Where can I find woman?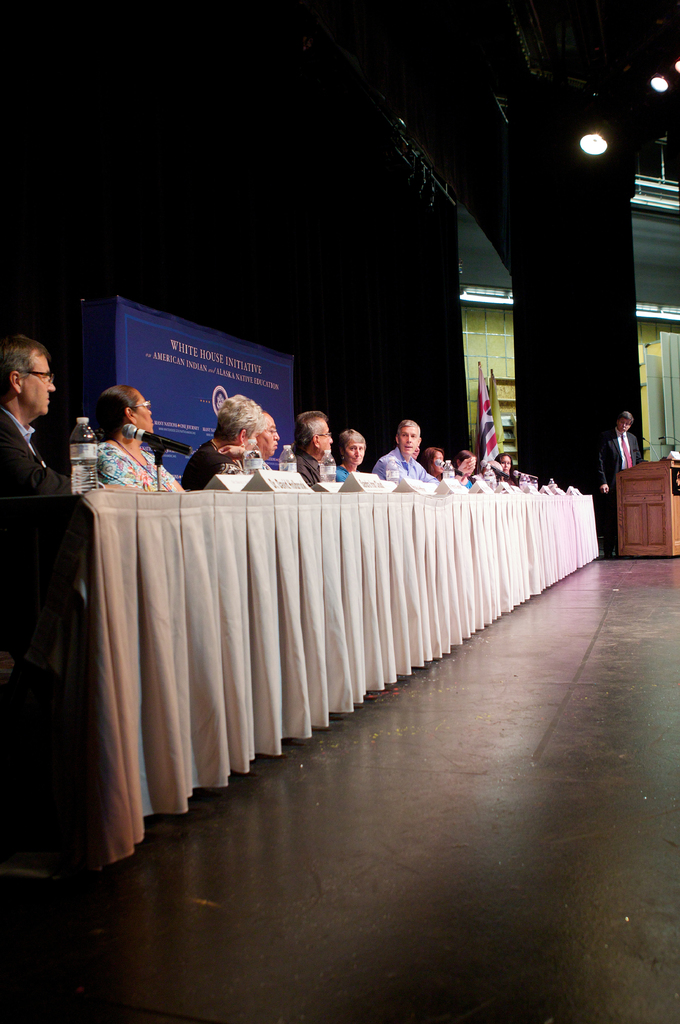
You can find it at <region>332, 430, 365, 485</region>.
